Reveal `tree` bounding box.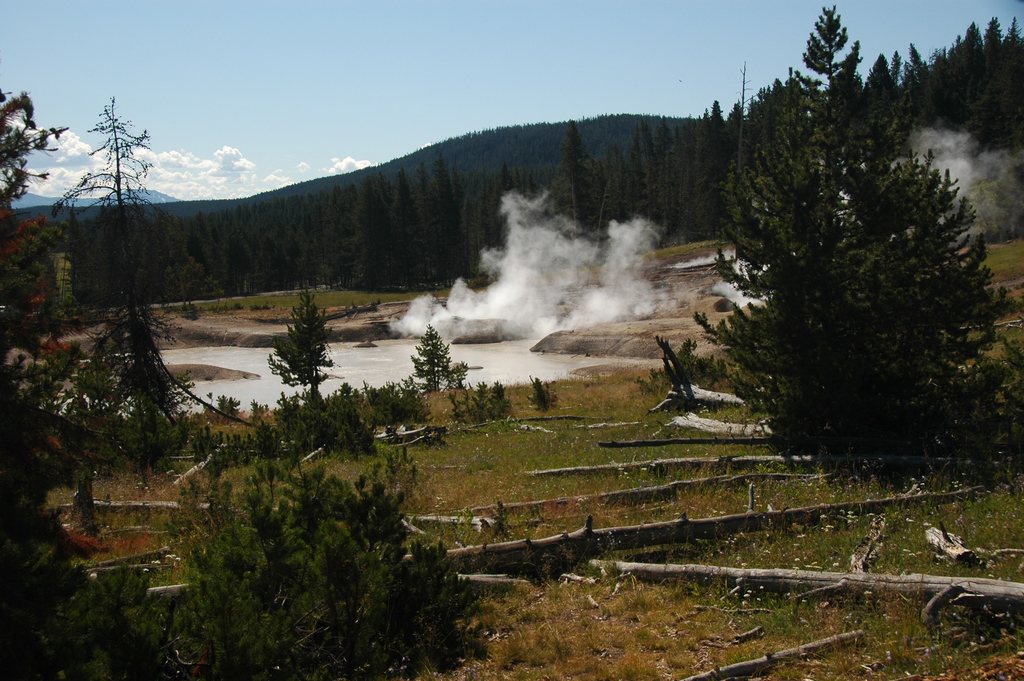
Revealed: (269, 288, 330, 409).
